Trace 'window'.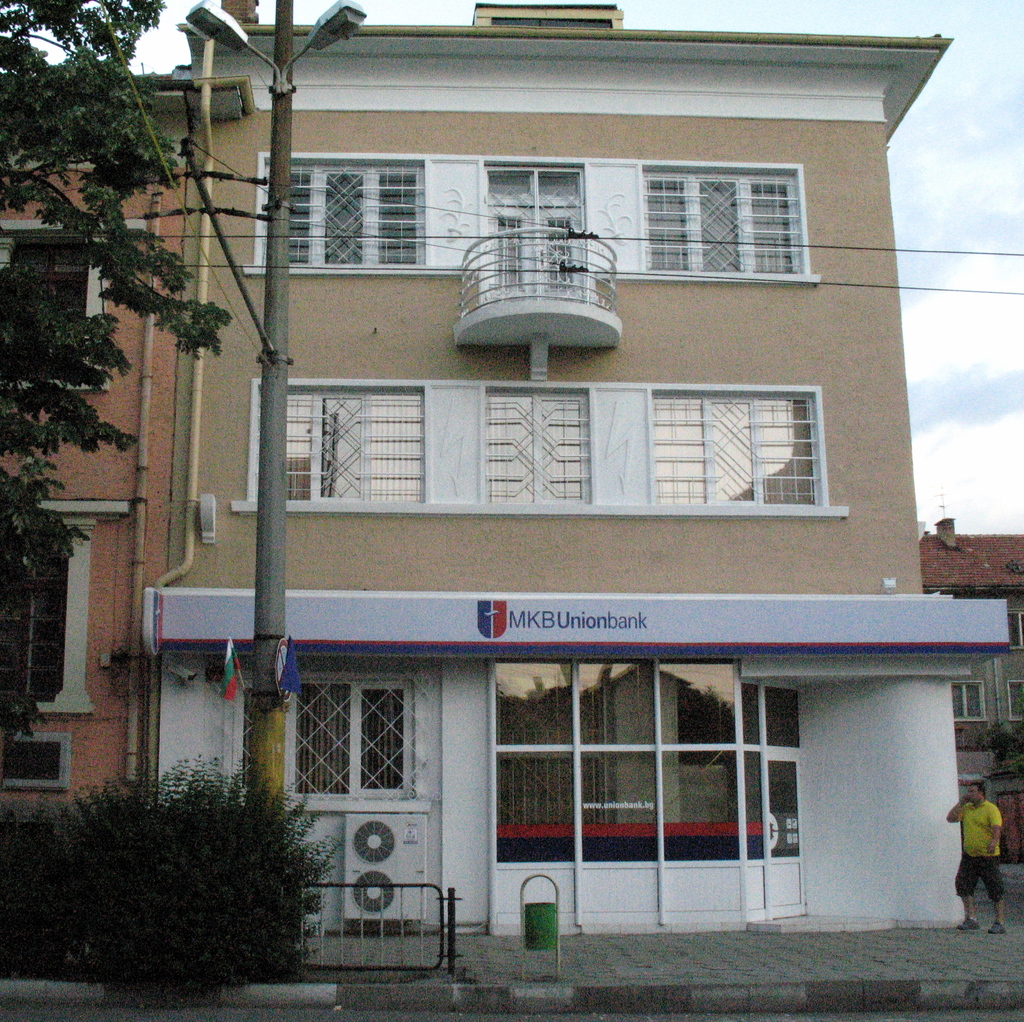
Traced to (x1=291, y1=664, x2=415, y2=818).
